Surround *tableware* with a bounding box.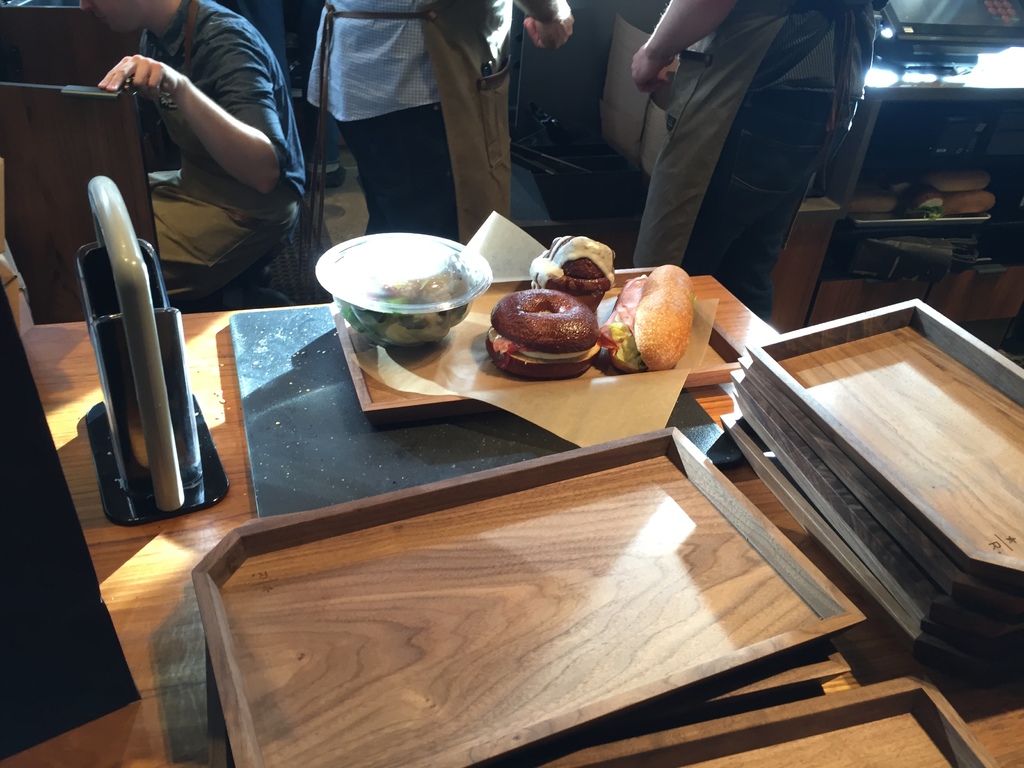
locate(300, 224, 486, 345).
